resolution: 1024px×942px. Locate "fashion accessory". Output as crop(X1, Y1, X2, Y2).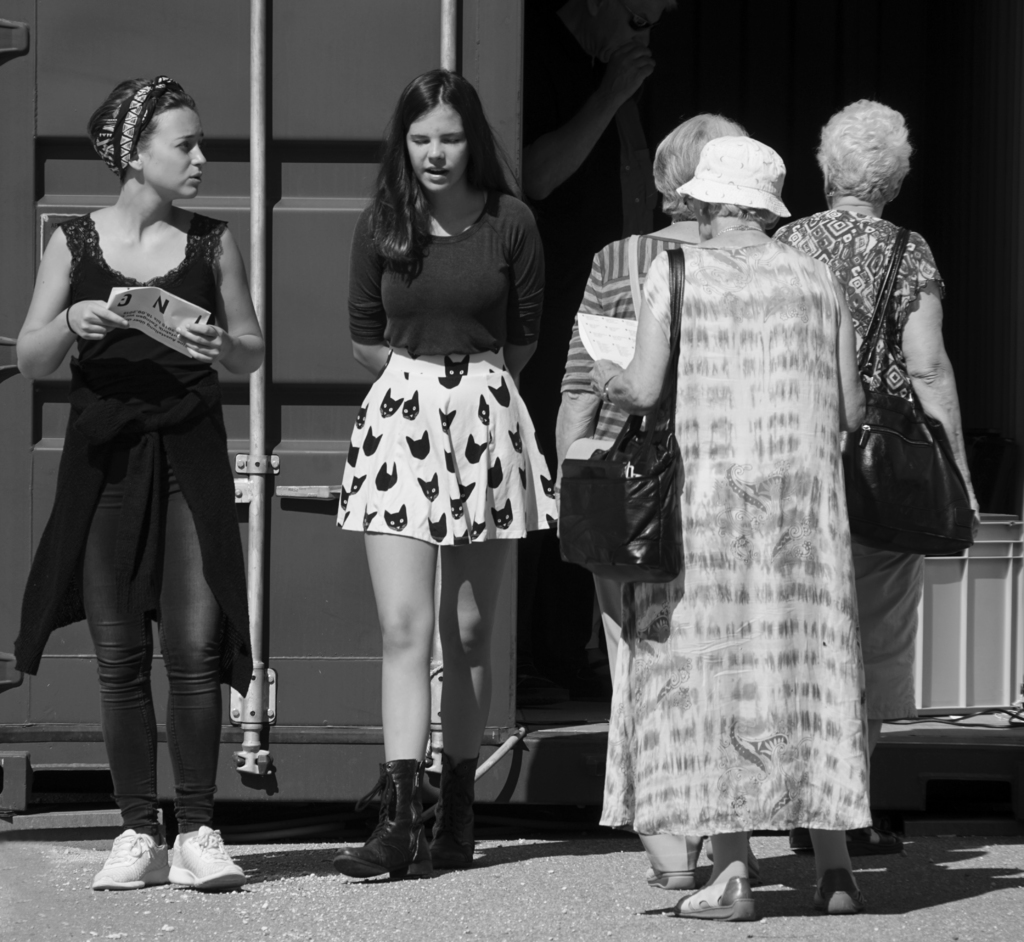
crop(420, 744, 482, 871).
